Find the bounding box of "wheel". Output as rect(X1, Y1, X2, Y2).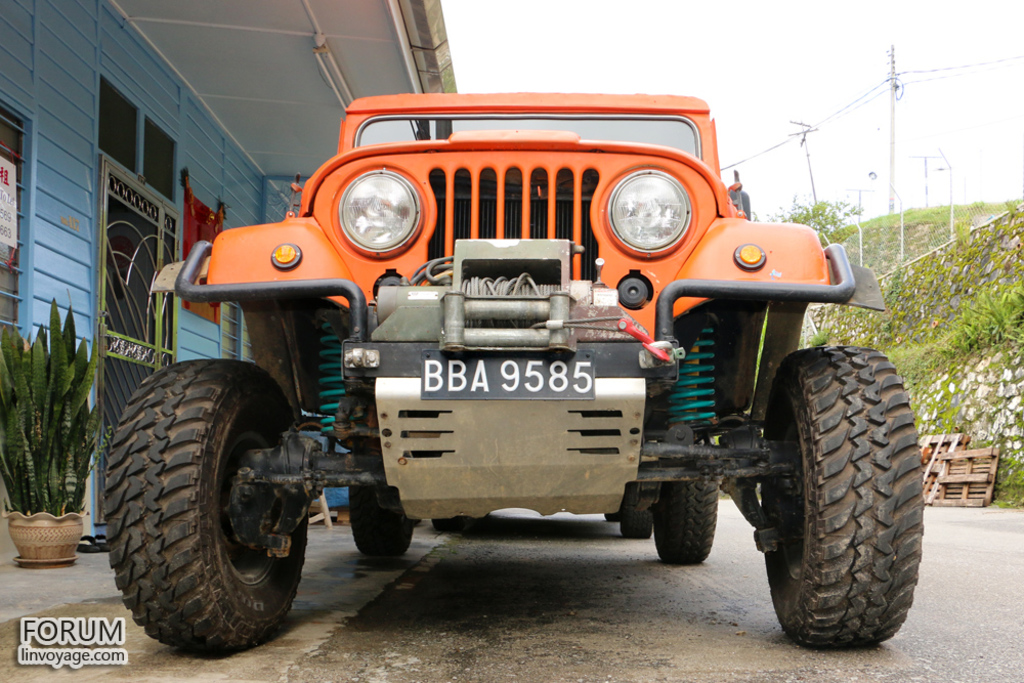
rect(763, 339, 924, 646).
